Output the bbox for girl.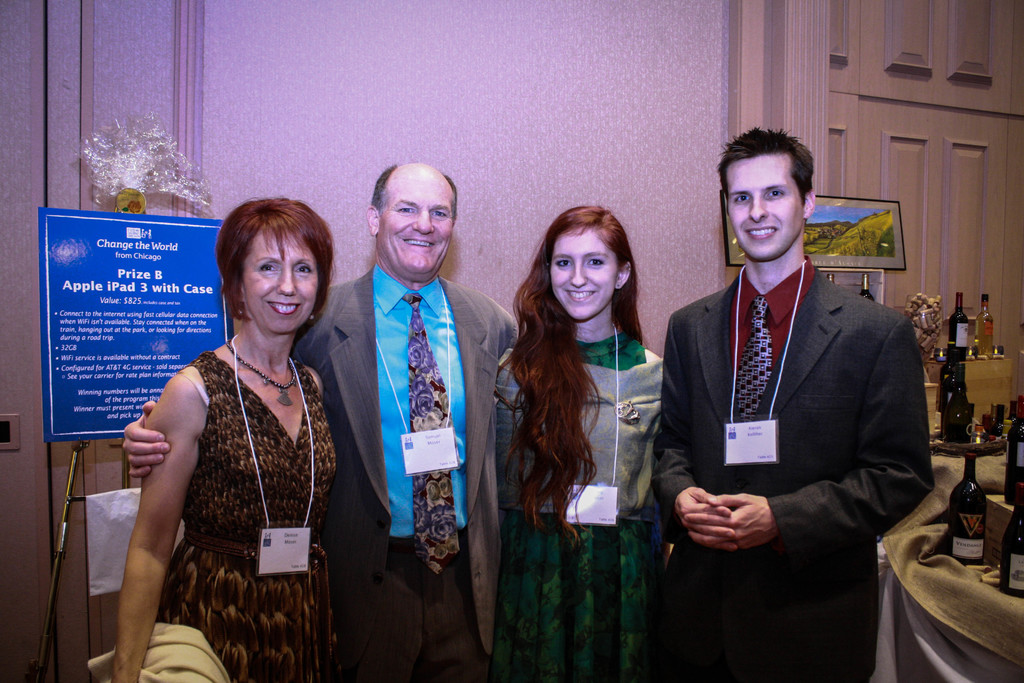
bbox=[496, 209, 668, 682].
